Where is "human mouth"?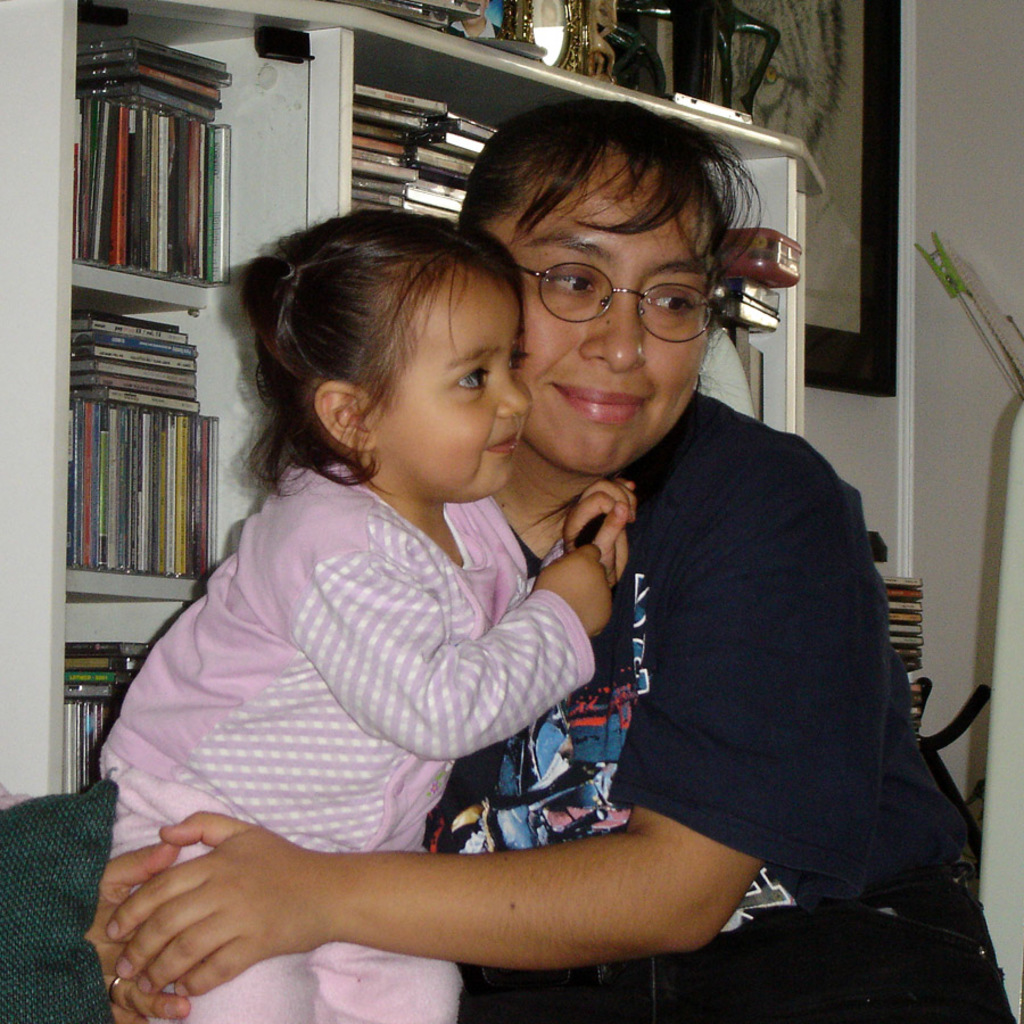
box(478, 420, 523, 454).
